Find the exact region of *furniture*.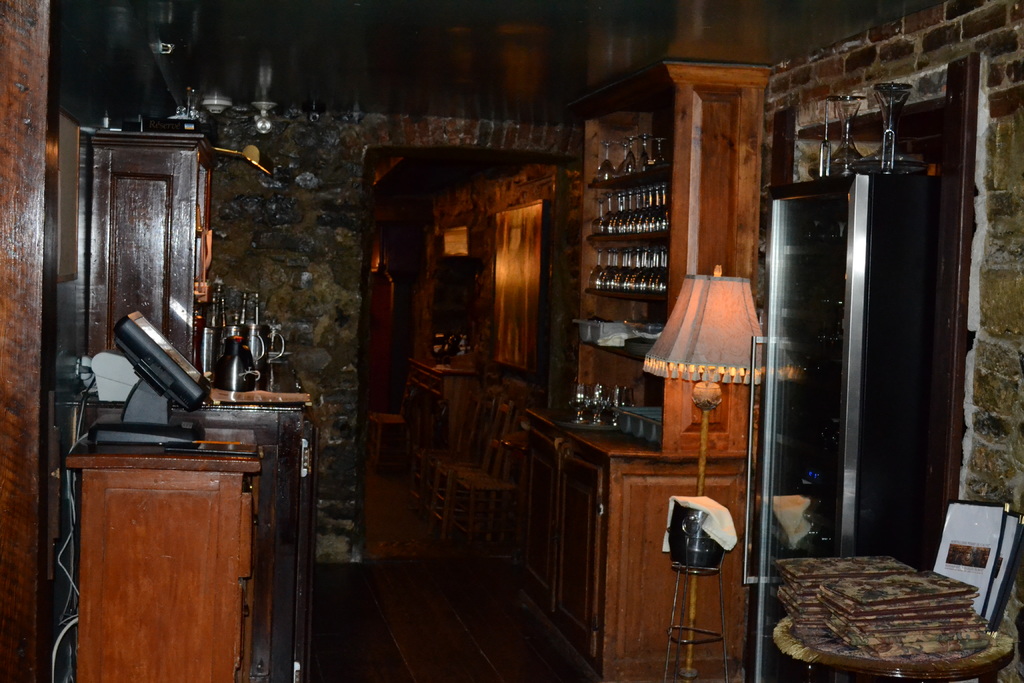
Exact region: {"x1": 365, "y1": 412, "x2": 402, "y2": 472}.
